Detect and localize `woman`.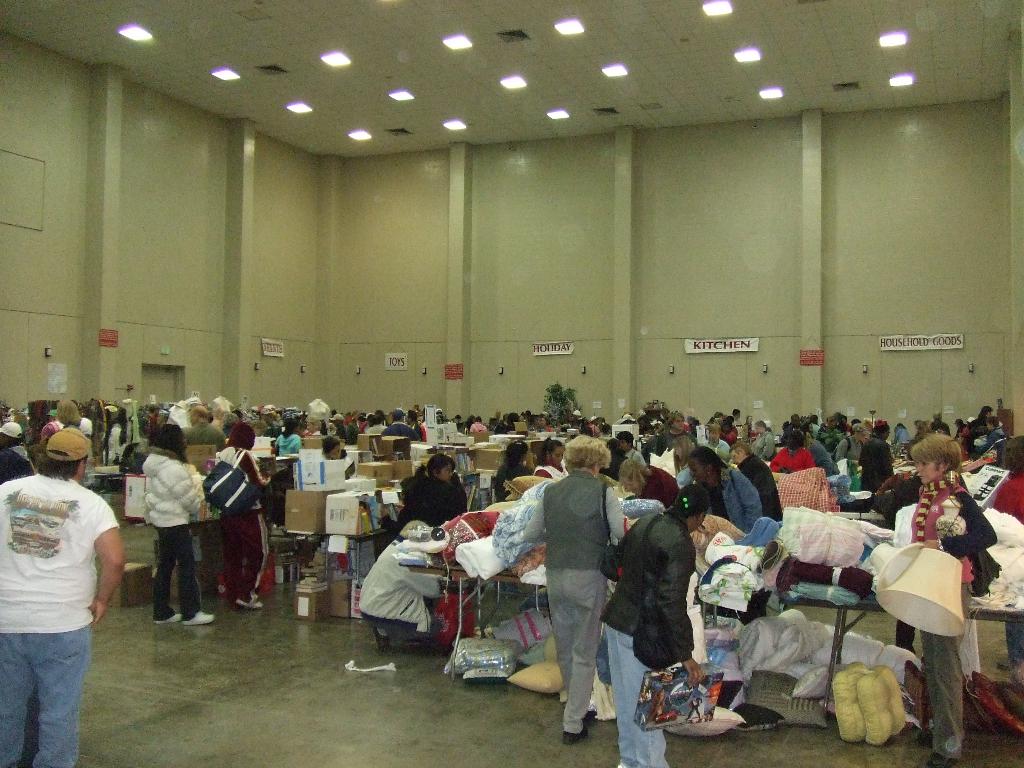
Localized at <bbox>532, 438, 570, 479</bbox>.
